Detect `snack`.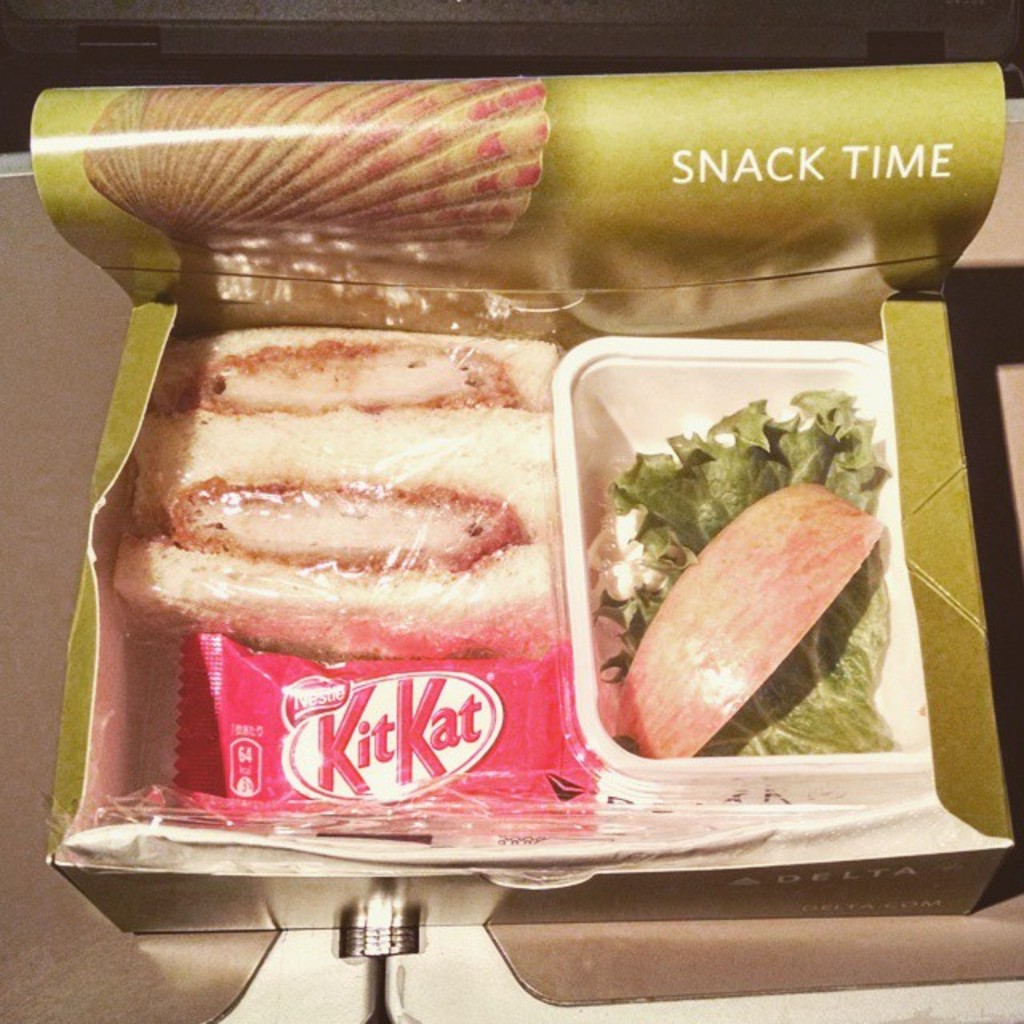
Detected at region(174, 637, 584, 830).
